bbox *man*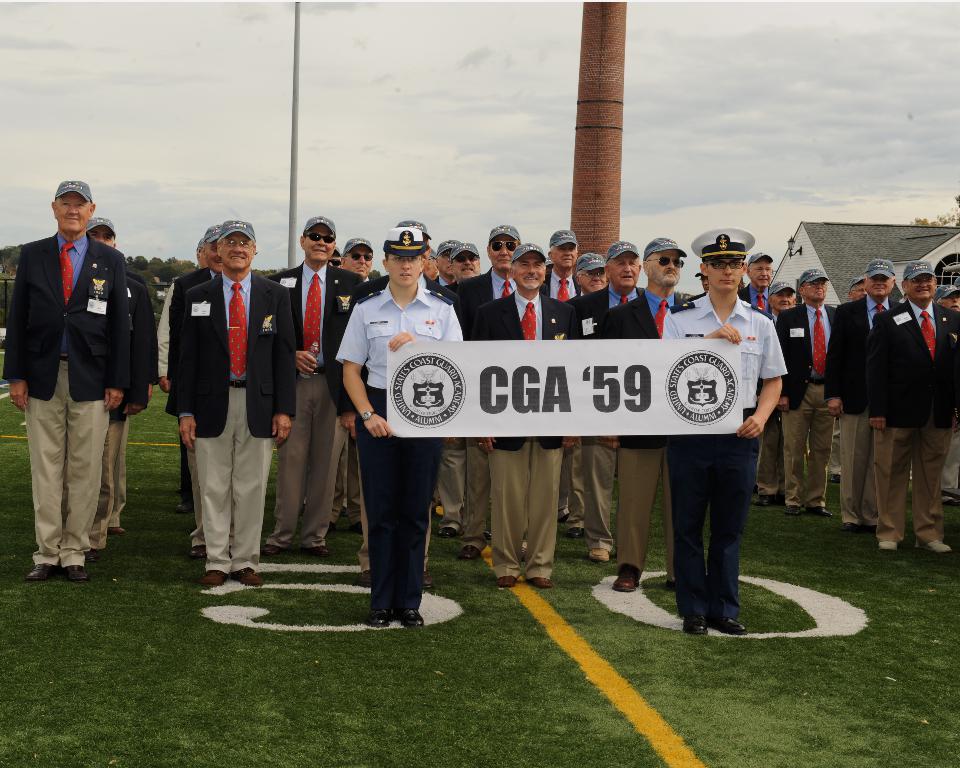
[left=261, top=211, right=364, bottom=553]
